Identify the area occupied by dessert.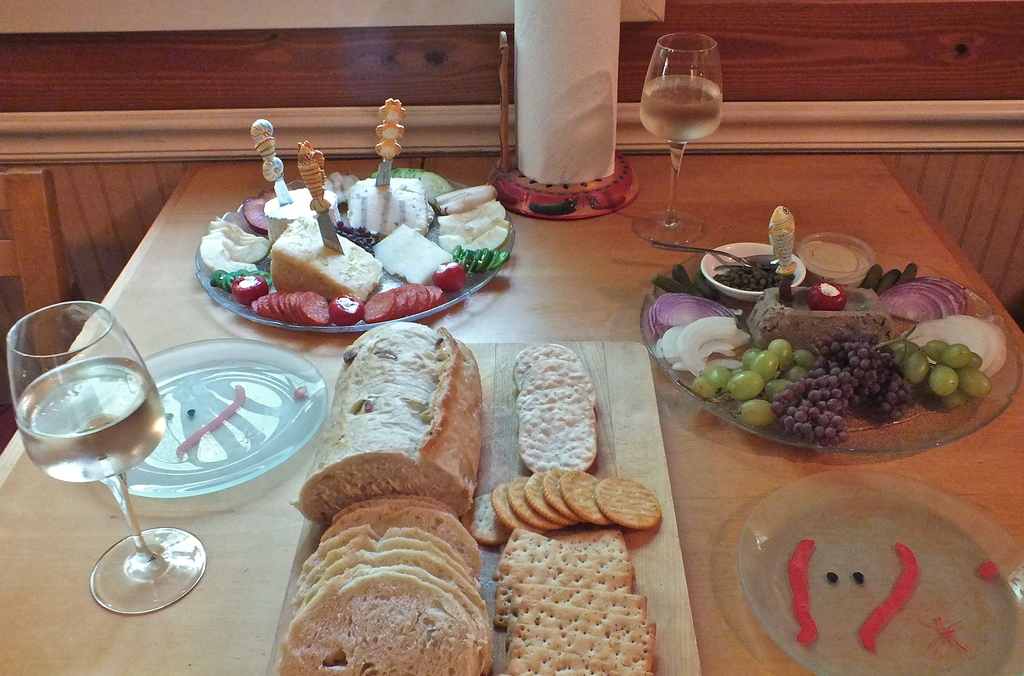
Area: bbox=(270, 219, 384, 298).
